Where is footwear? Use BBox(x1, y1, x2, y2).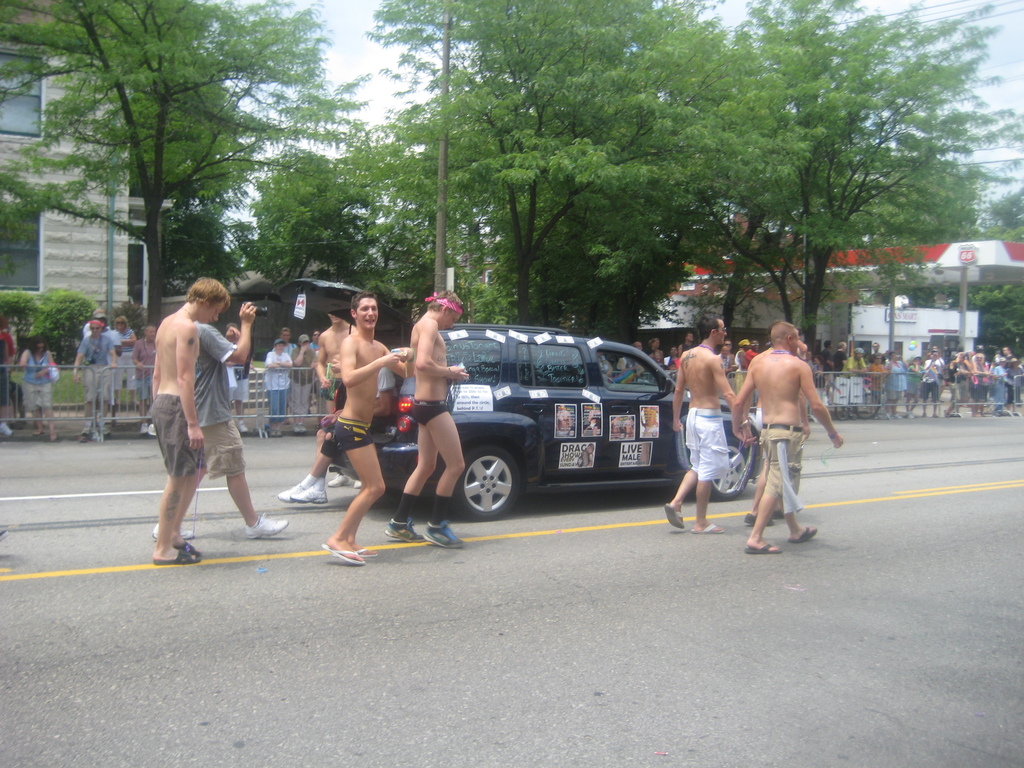
BBox(749, 514, 773, 527).
